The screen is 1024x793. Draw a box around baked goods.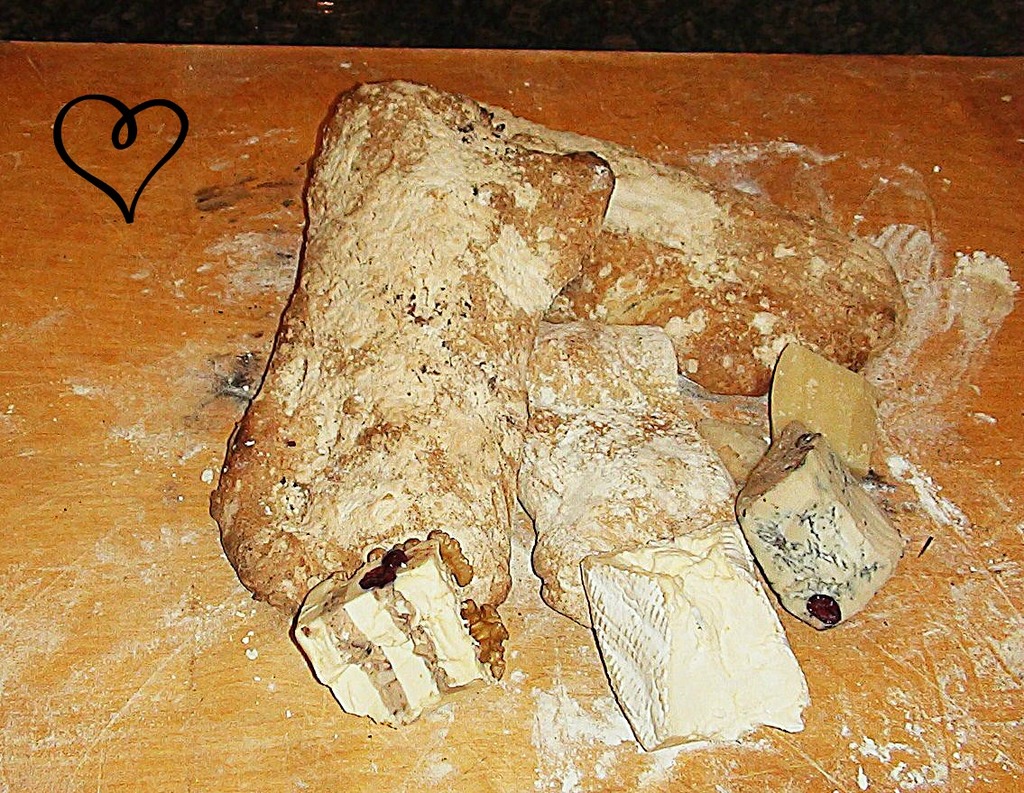
l=510, t=317, r=742, b=630.
